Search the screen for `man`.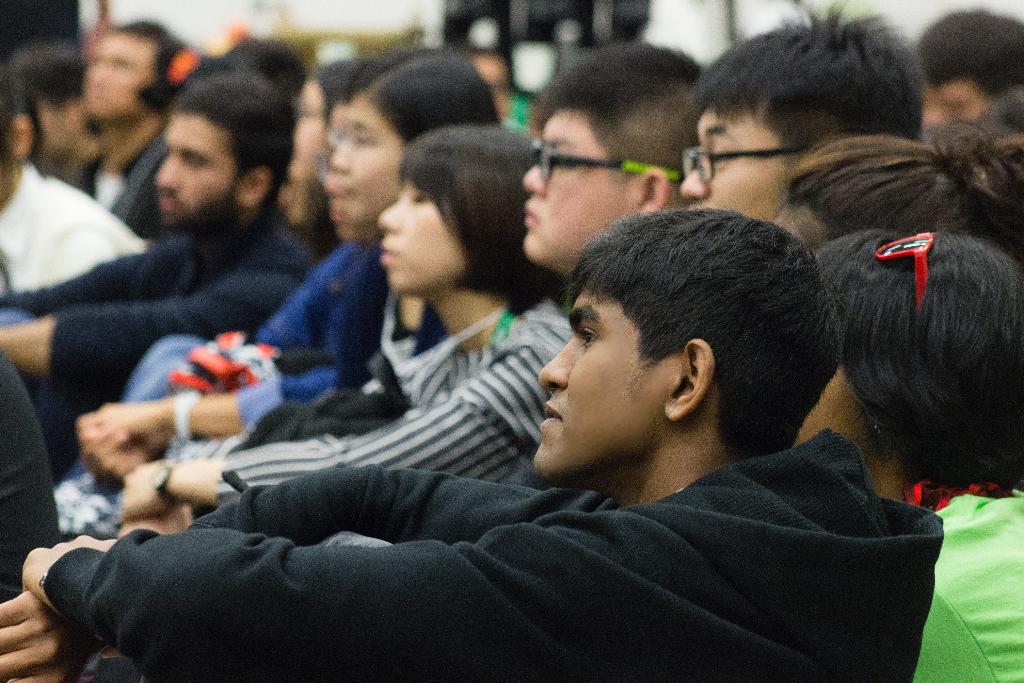
Found at [left=22, top=88, right=376, bottom=390].
